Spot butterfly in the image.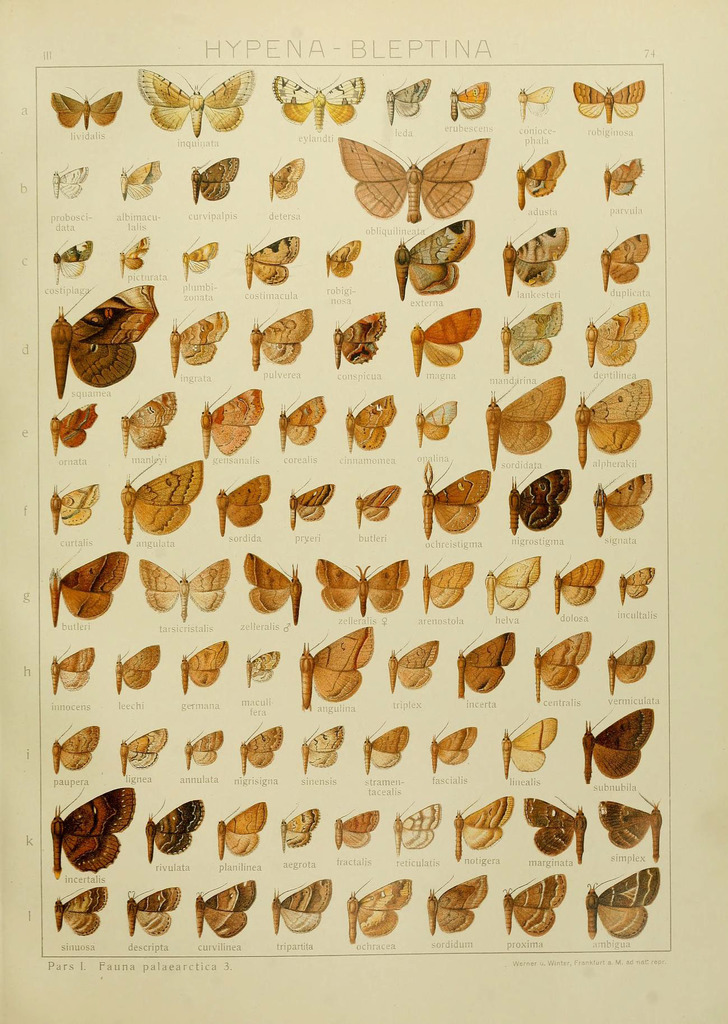
butterfly found at (49, 641, 98, 693).
